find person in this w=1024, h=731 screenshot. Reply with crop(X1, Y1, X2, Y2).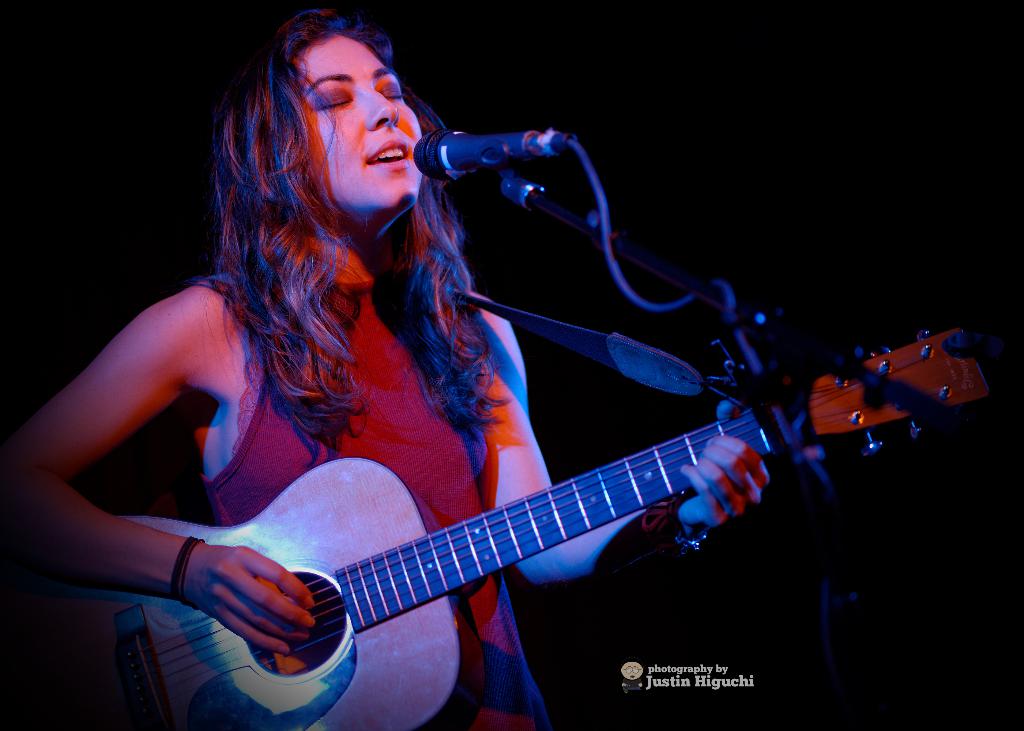
crop(0, 0, 774, 730).
